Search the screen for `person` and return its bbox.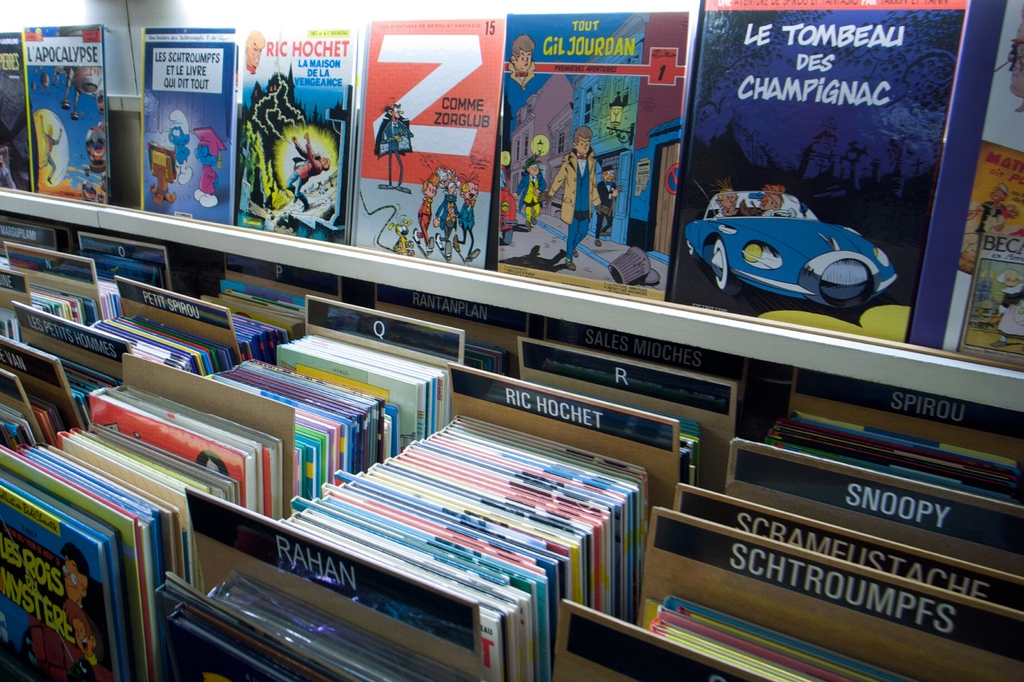
Found: x1=758, y1=186, x2=798, y2=220.
